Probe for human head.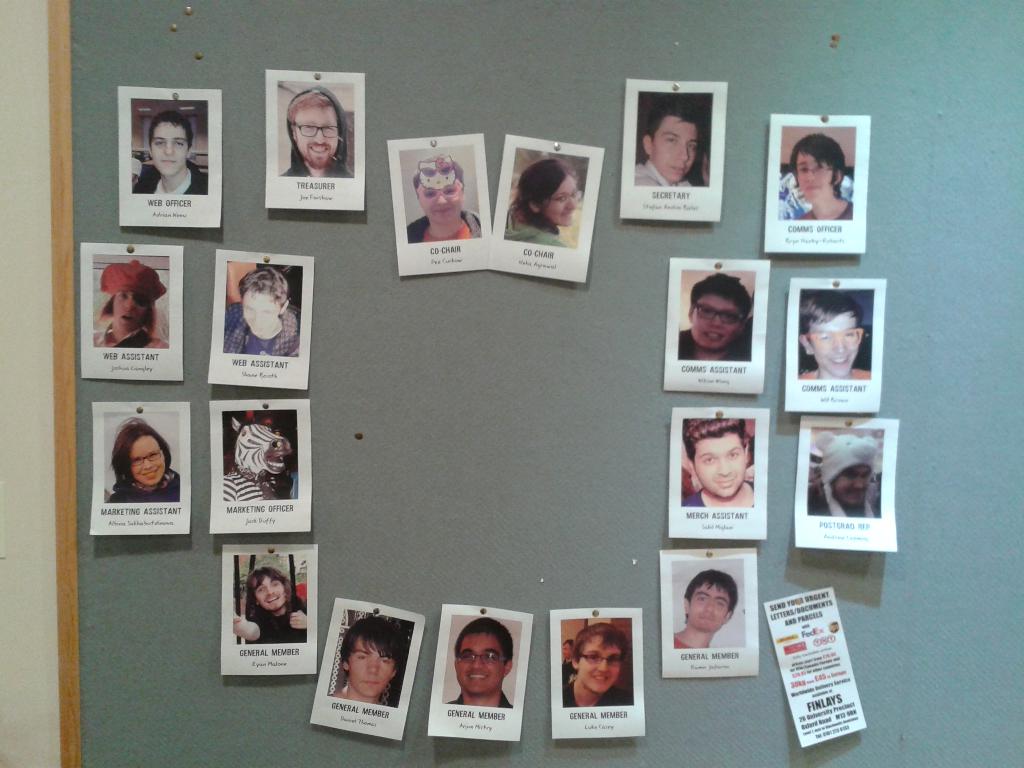
Probe result: <box>239,269,289,332</box>.
